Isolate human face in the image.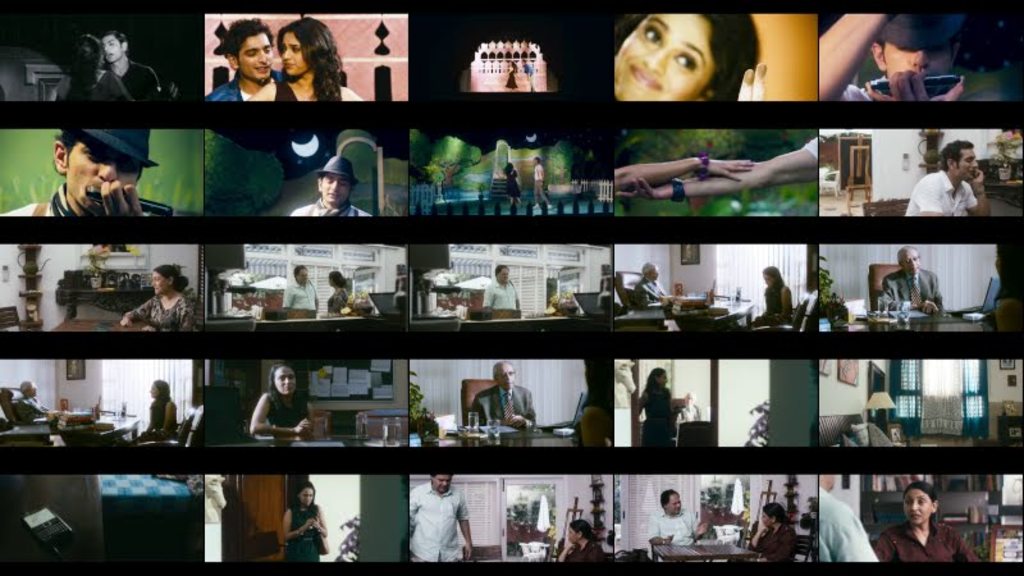
Isolated region: <bbox>888, 41, 951, 78</bbox>.
